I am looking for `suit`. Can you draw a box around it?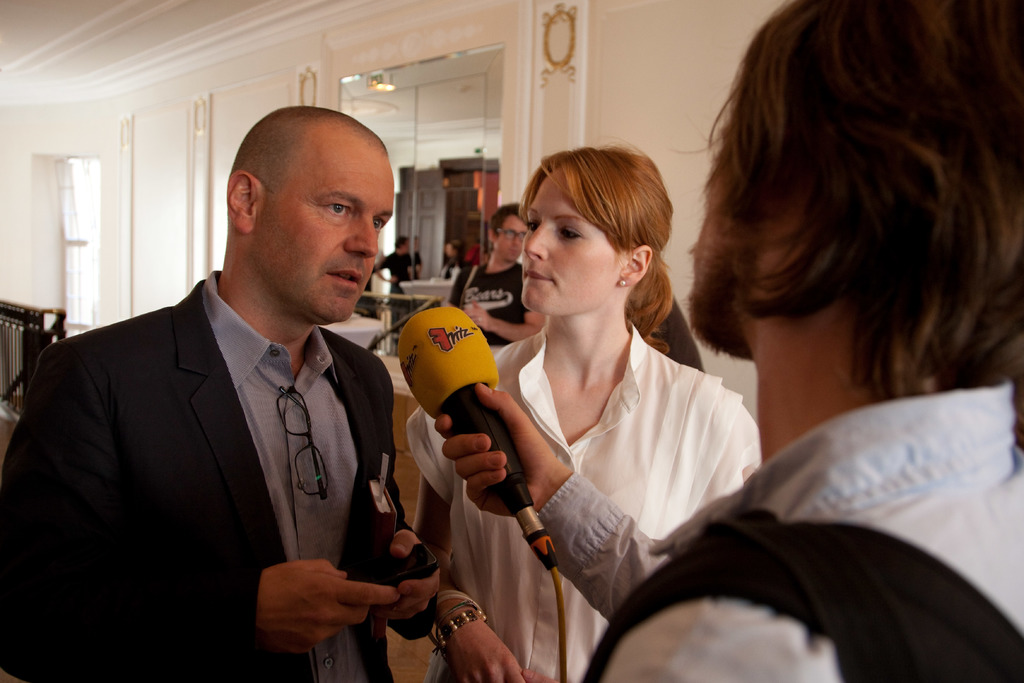
Sure, the bounding box is locate(32, 196, 429, 678).
